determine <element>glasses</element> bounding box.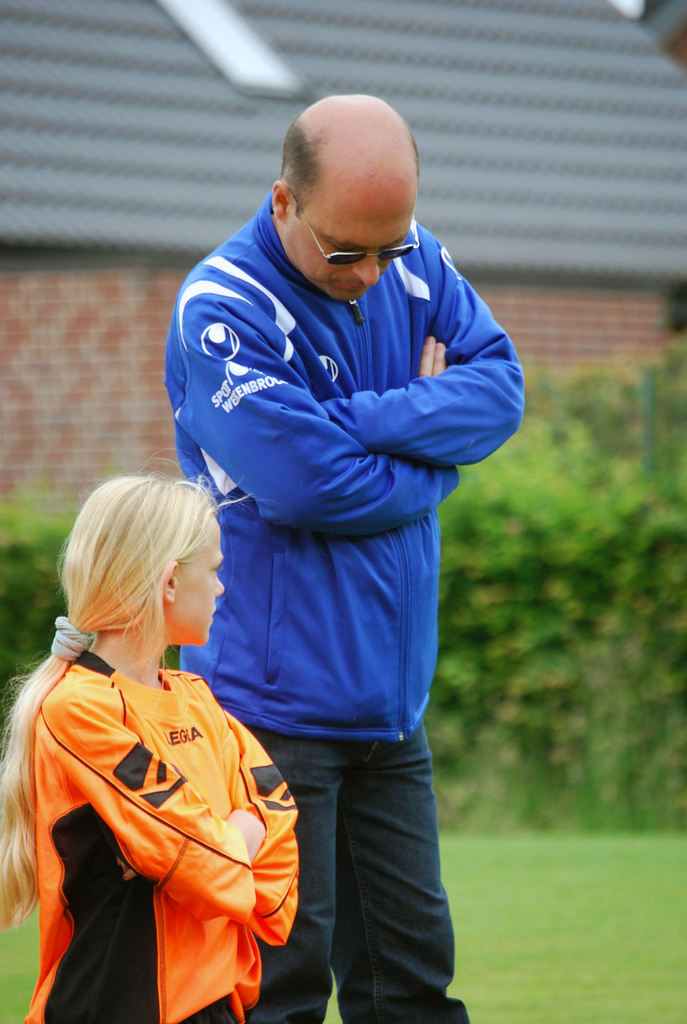
Determined: [296, 200, 423, 268].
